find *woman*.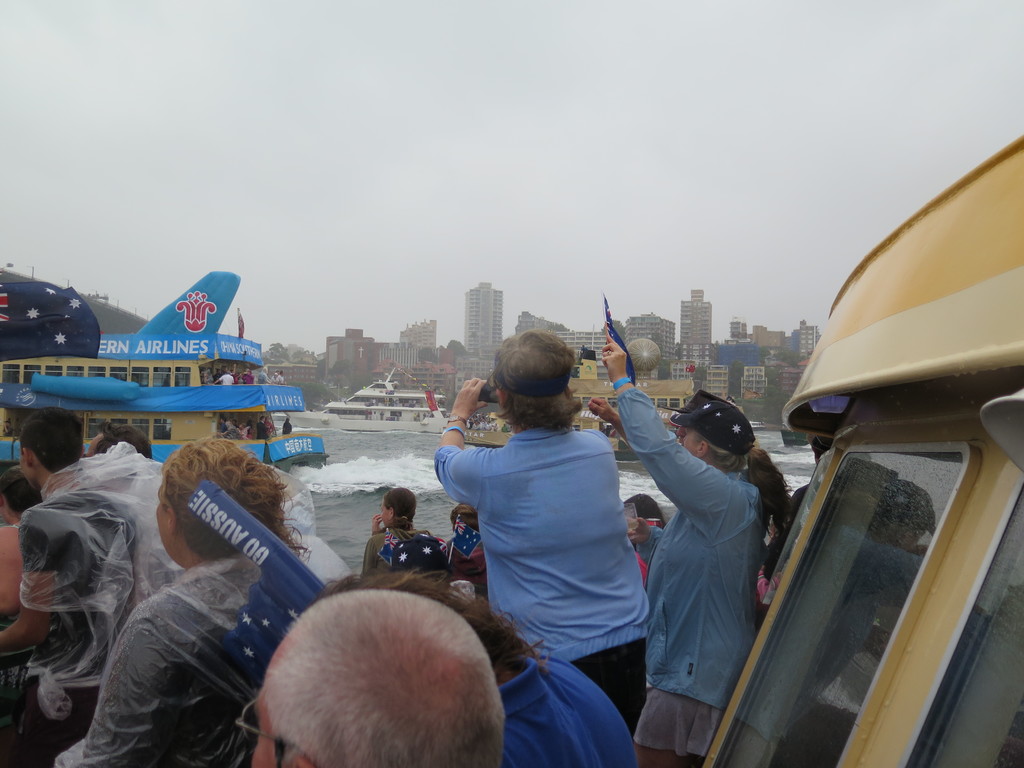
locate(55, 438, 323, 767).
